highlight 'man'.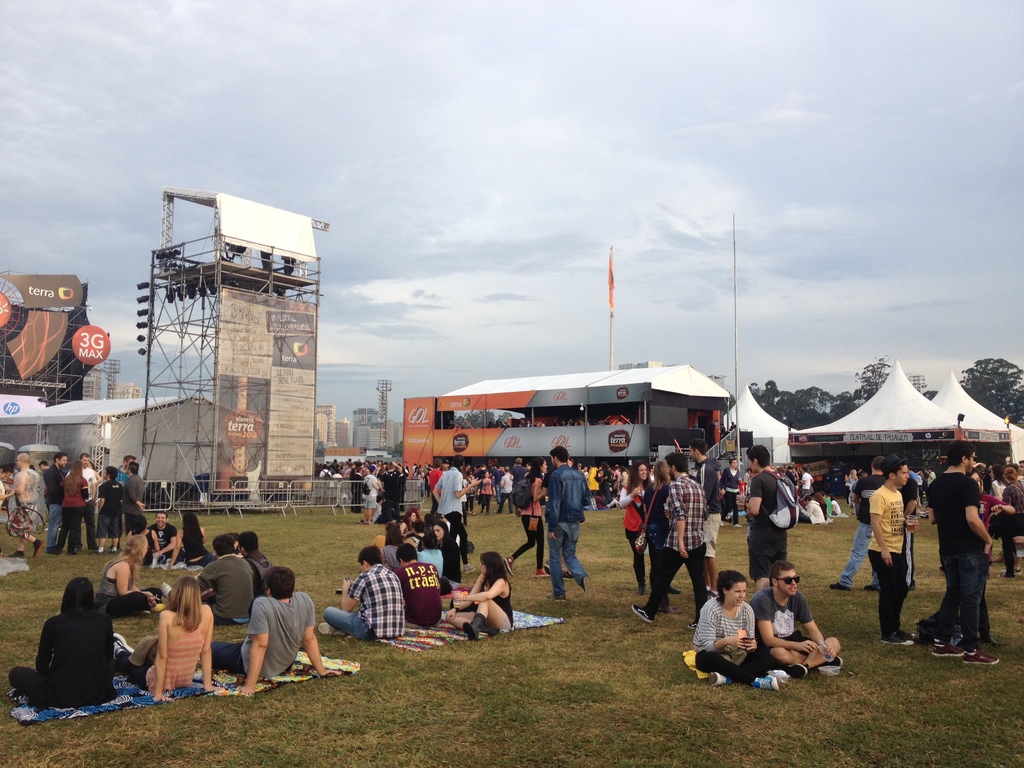
Highlighted region: l=216, t=566, r=351, b=695.
